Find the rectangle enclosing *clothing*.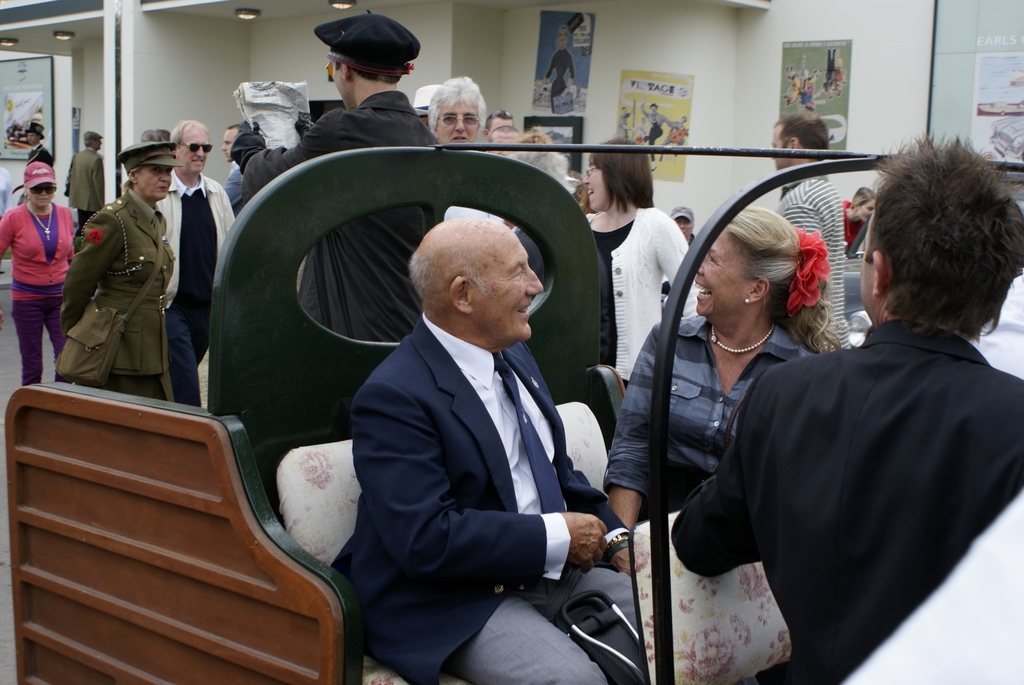
bbox=[563, 198, 676, 395].
